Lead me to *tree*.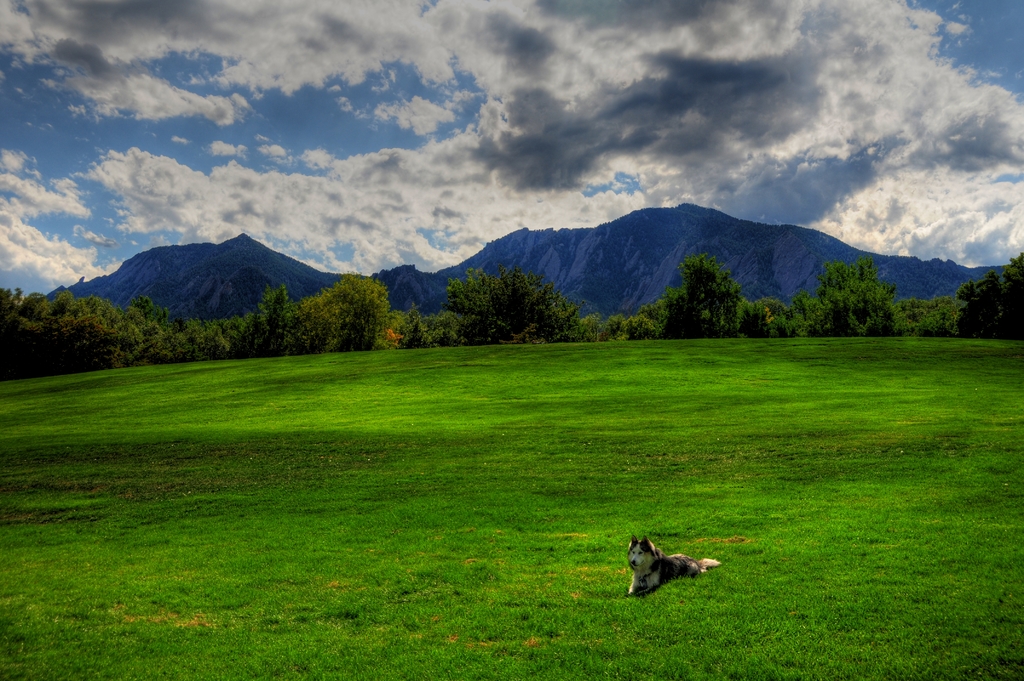
Lead to [left=311, top=256, right=394, bottom=351].
